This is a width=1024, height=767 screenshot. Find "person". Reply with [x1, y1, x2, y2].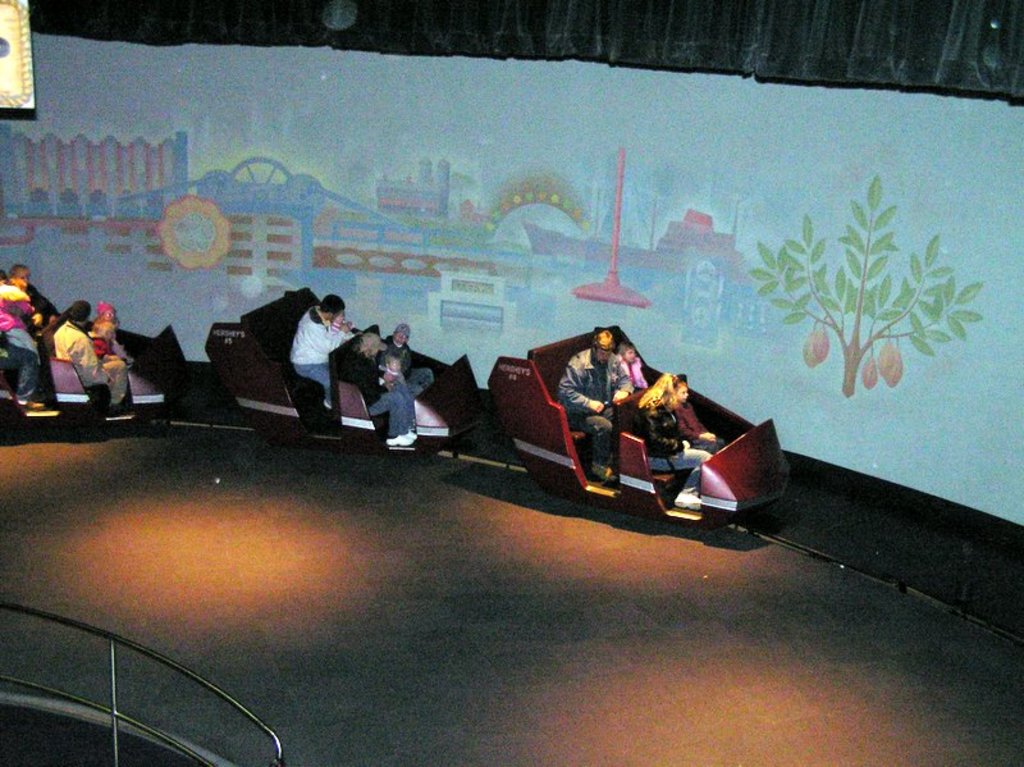
[561, 325, 631, 481].
